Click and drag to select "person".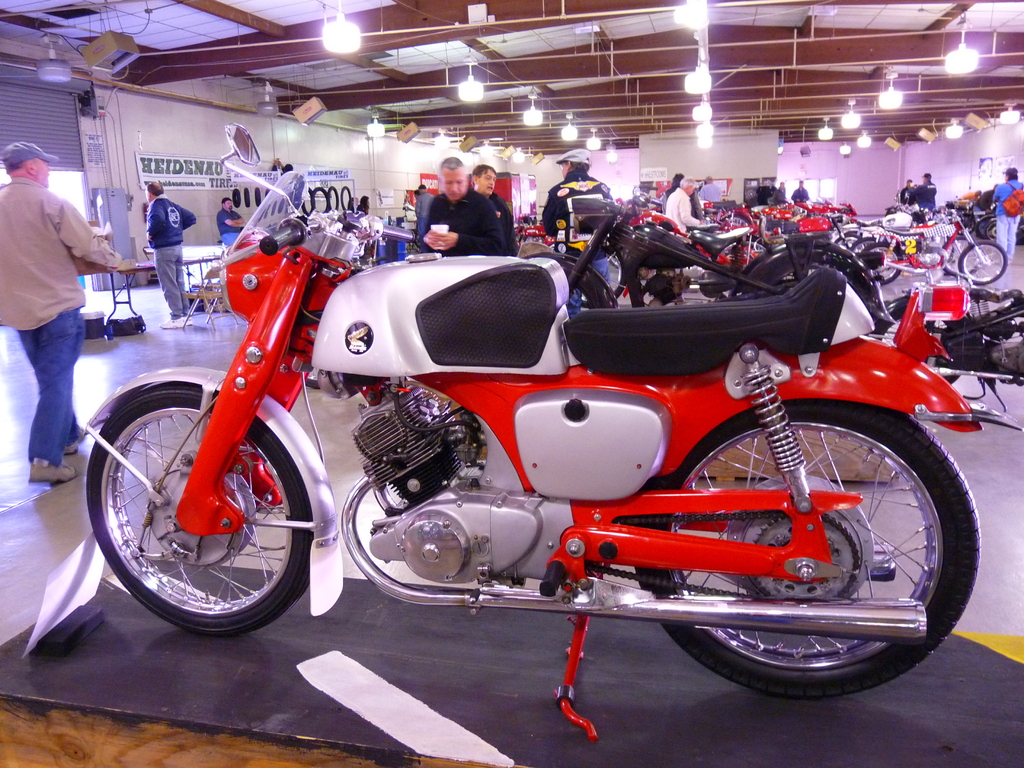
Selection: 900,180,914,203.
